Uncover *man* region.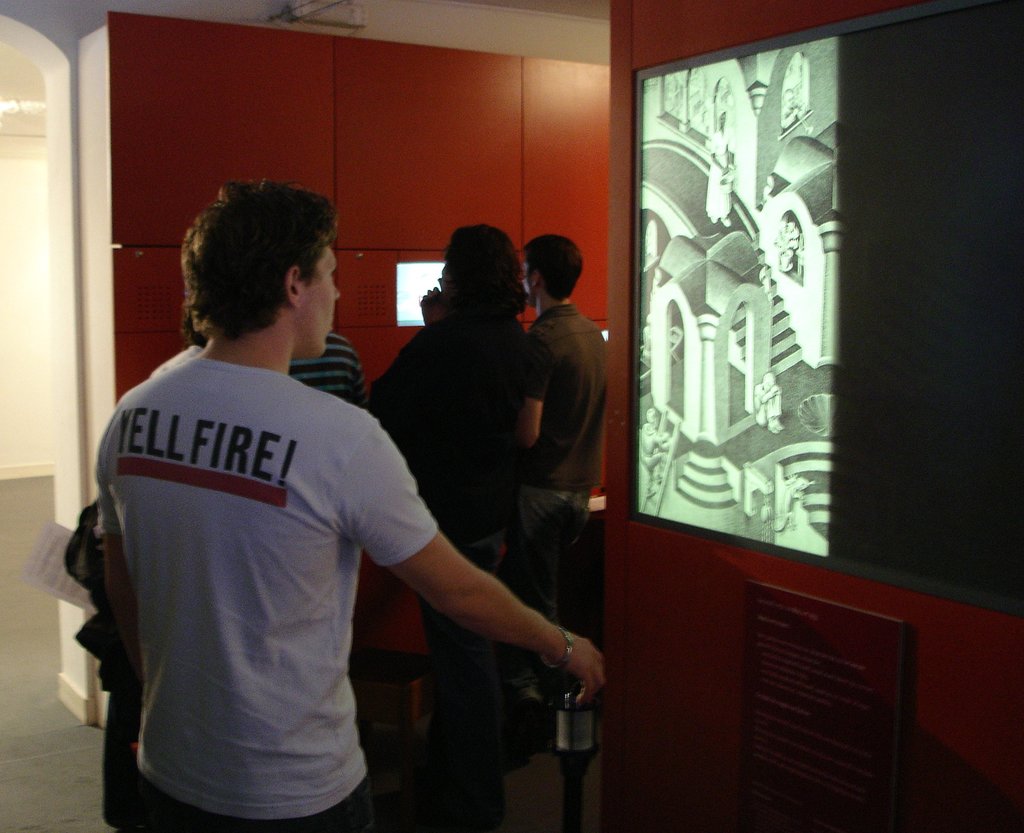
Uncovered: BBox(506, 225, 629, 704).
